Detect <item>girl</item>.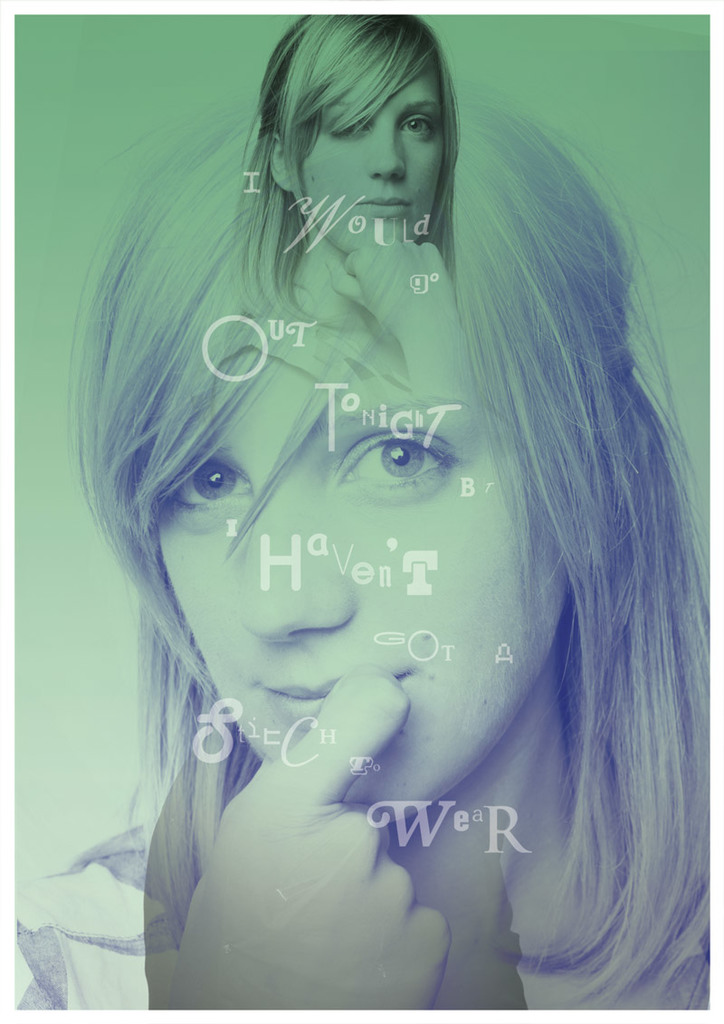
Detected at <bbox>240, 8, 486, 450</bbox>.
